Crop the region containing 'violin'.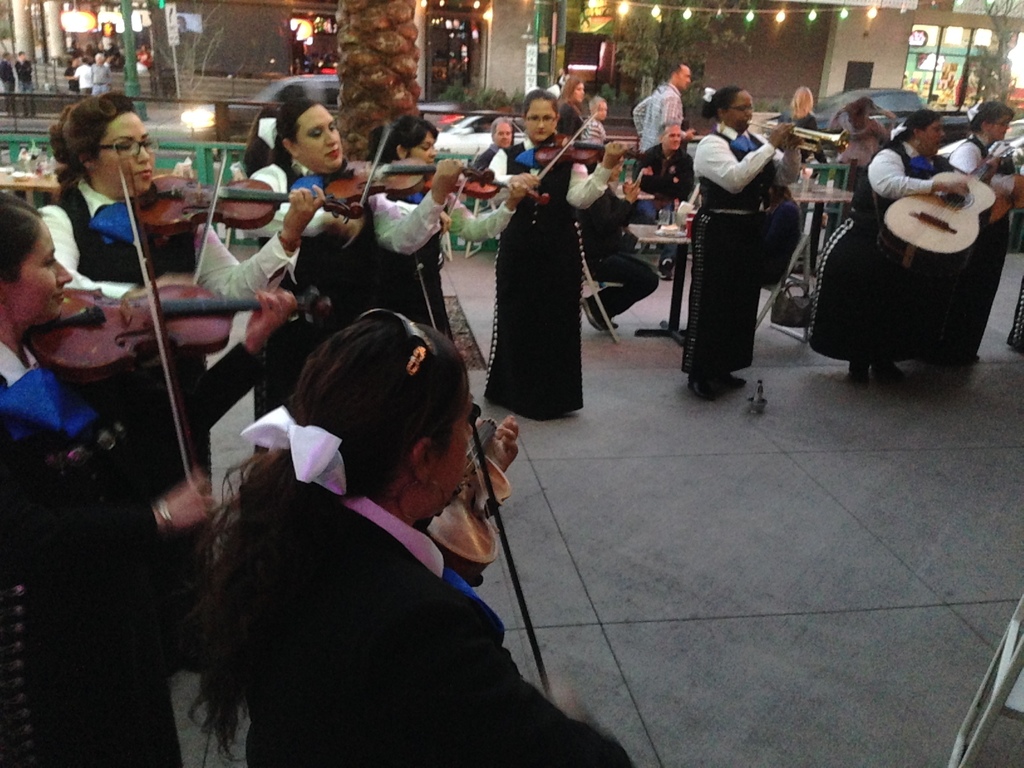
Crop region: rect(22, 138, 340, 498).
